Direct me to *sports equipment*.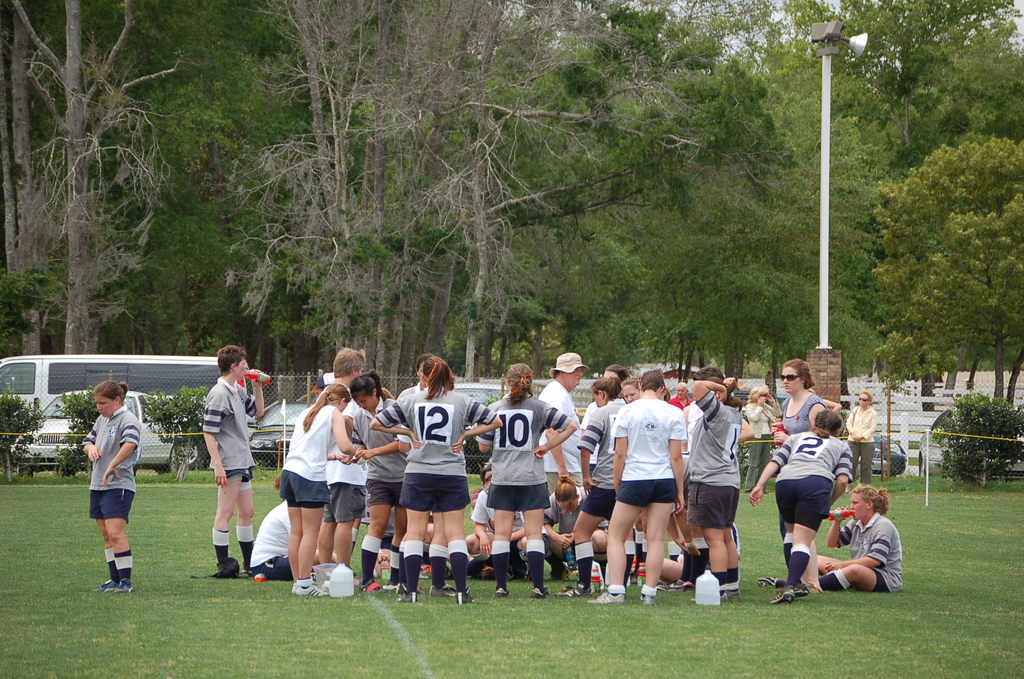
Direction: {"left": 531, "top": 586, "right": 547, "bottom": 601}.
